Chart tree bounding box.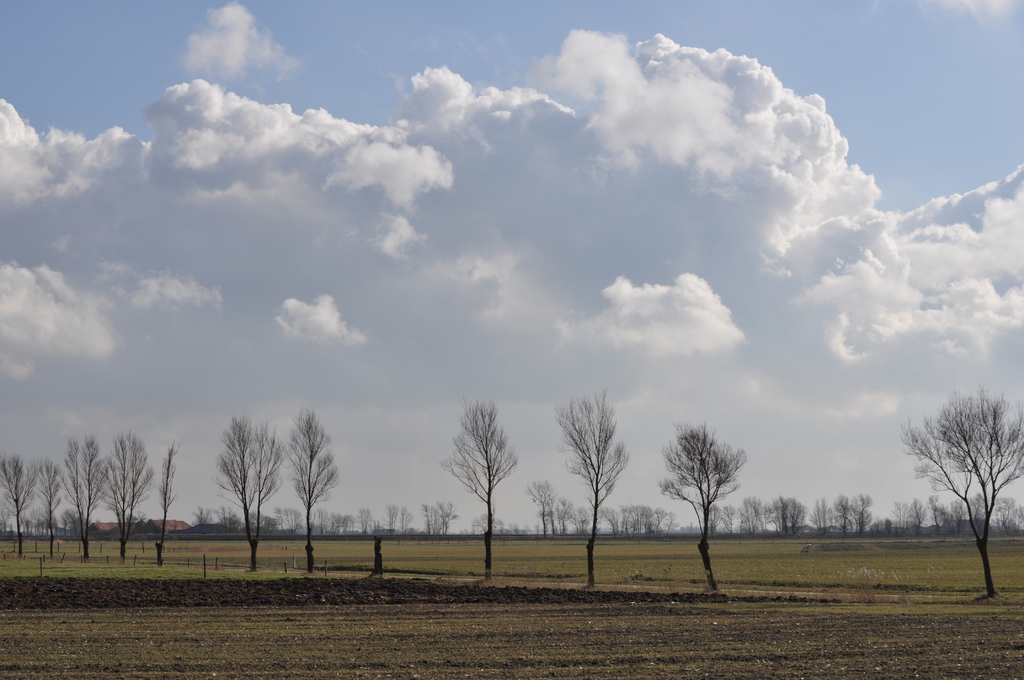
Charted: <box>95,429,155,571</box>.
